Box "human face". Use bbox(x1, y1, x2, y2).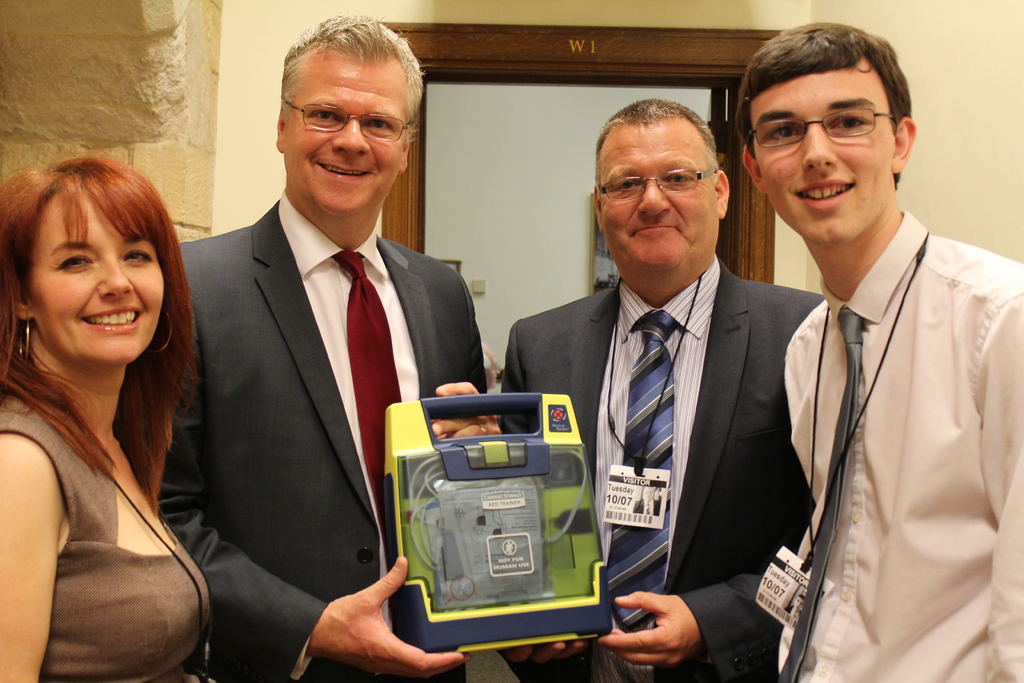
bbox(750, 54, 897, 245).
